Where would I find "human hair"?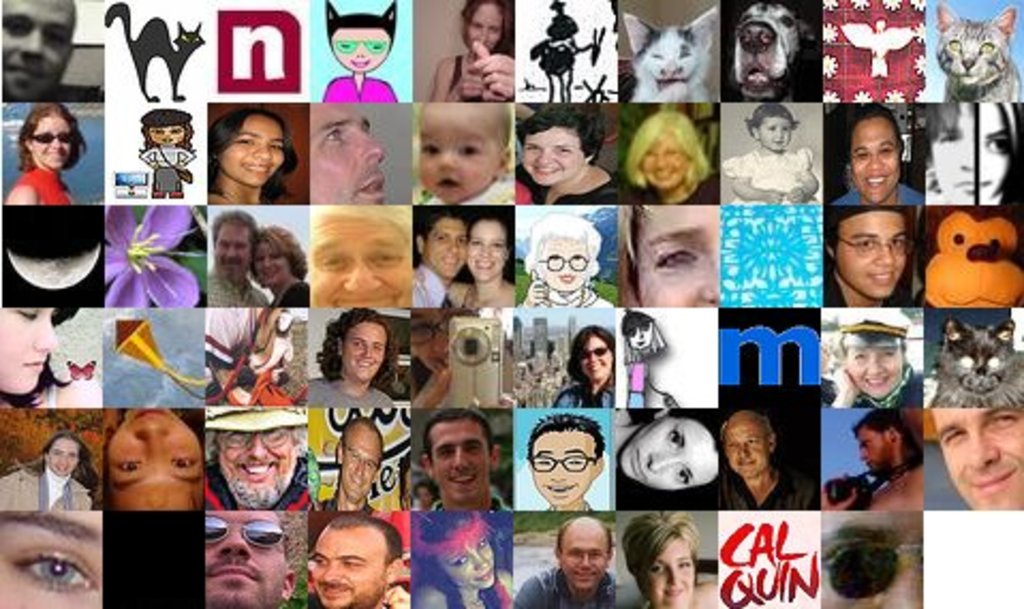
At (left=515, top=94, right=605, bottom=165).
